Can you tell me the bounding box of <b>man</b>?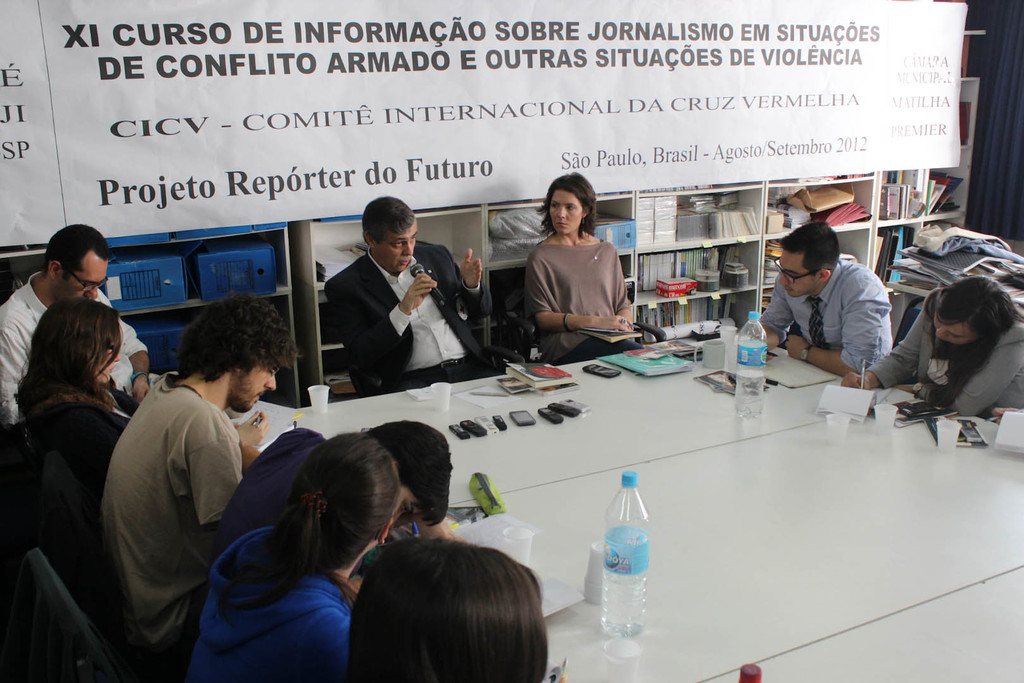
[left=0, top=224, right=155, bottom=424].
